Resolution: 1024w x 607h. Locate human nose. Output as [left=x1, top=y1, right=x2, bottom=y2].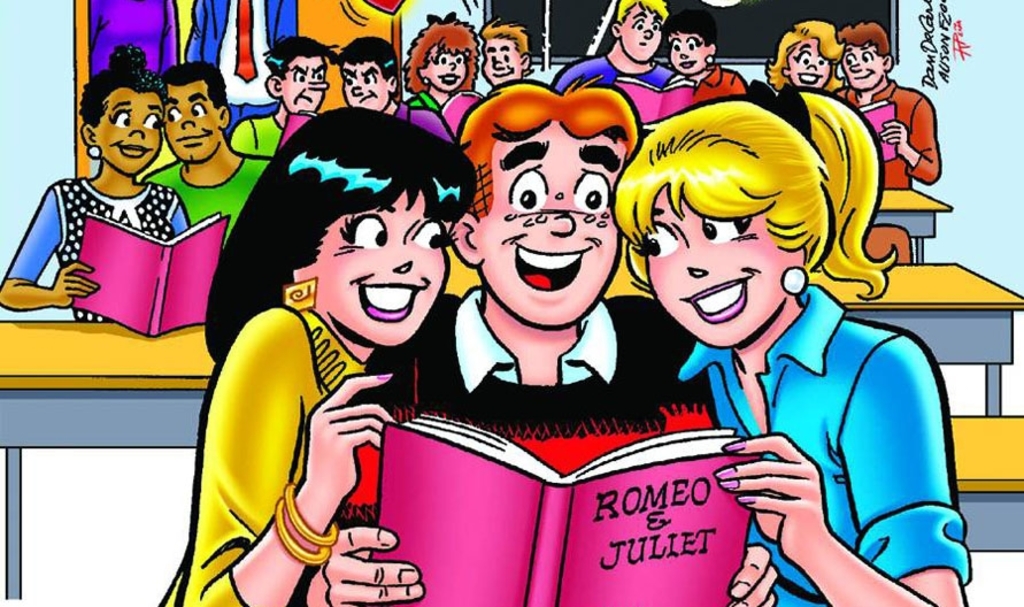
[left=178, top=114, right=197, bottom=129].
